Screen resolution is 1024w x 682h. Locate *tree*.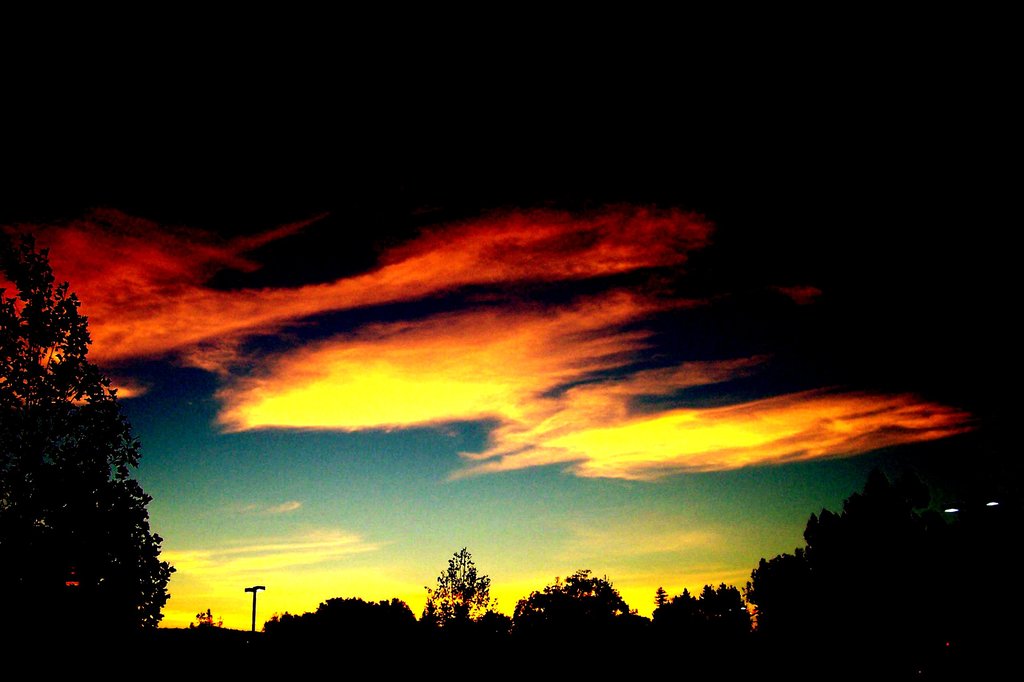
region(509, 562, 645, 626).
